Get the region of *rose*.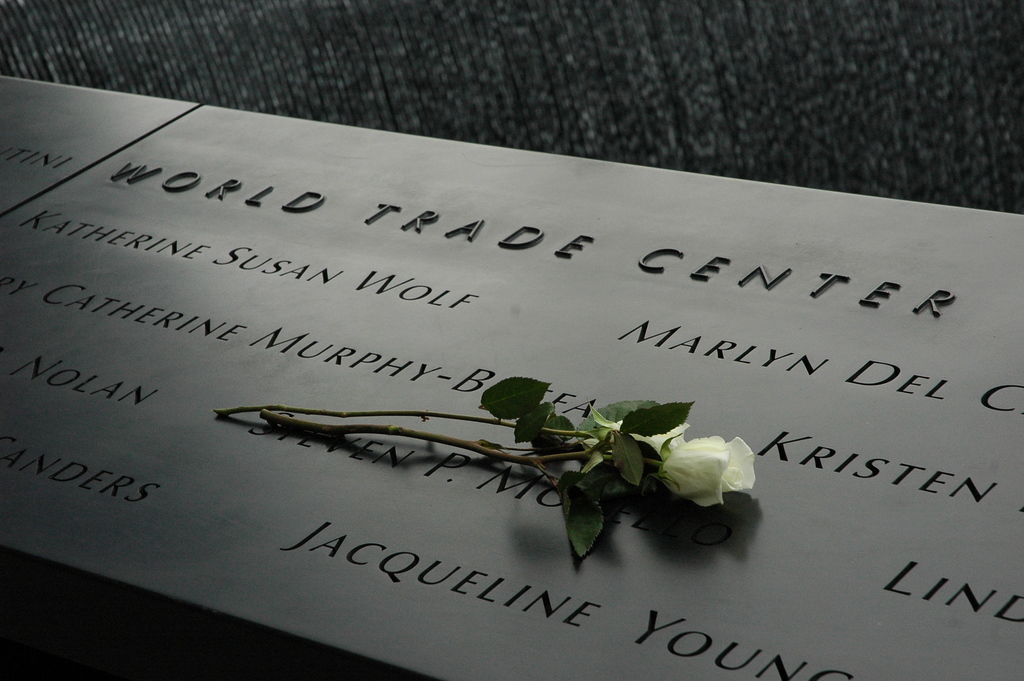
BBox(652, 434, 757, 512).
